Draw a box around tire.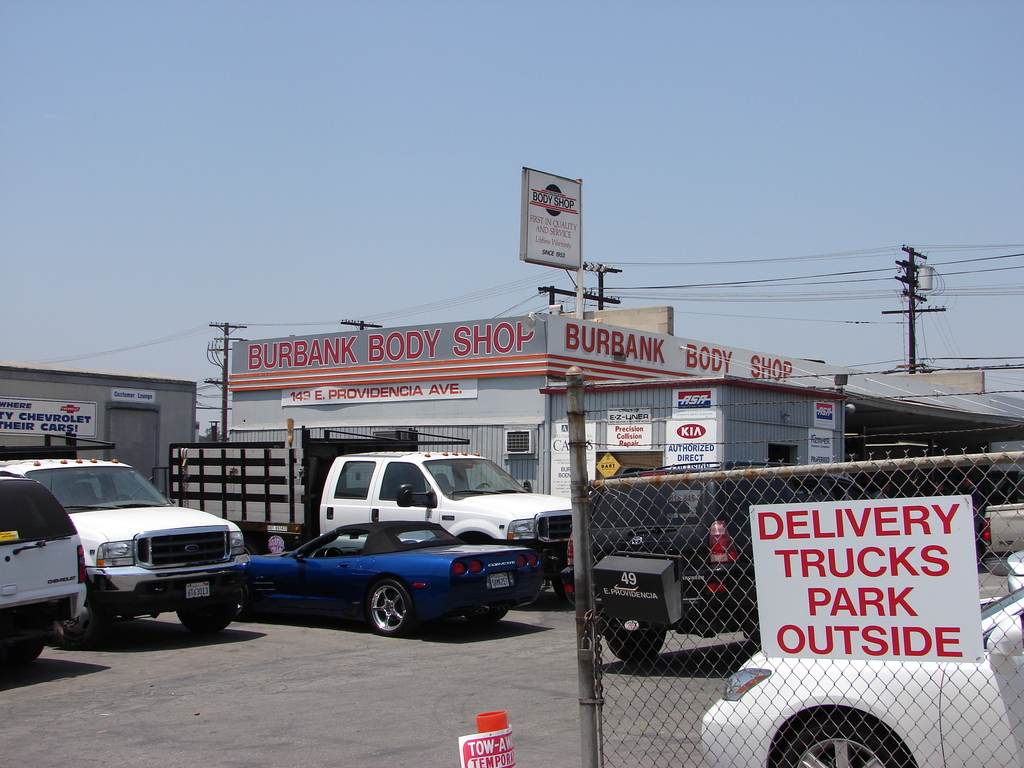
469:609:509:625.
